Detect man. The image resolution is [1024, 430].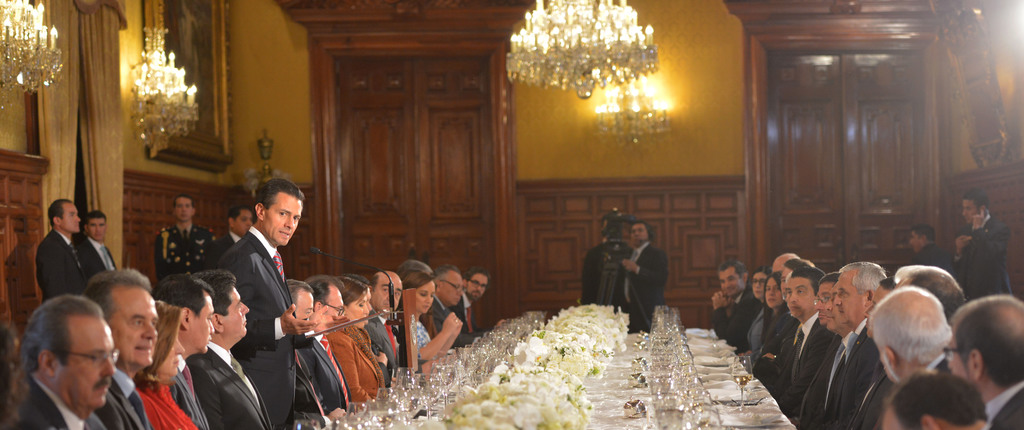
bbox=(78, 209, 118, 273).
